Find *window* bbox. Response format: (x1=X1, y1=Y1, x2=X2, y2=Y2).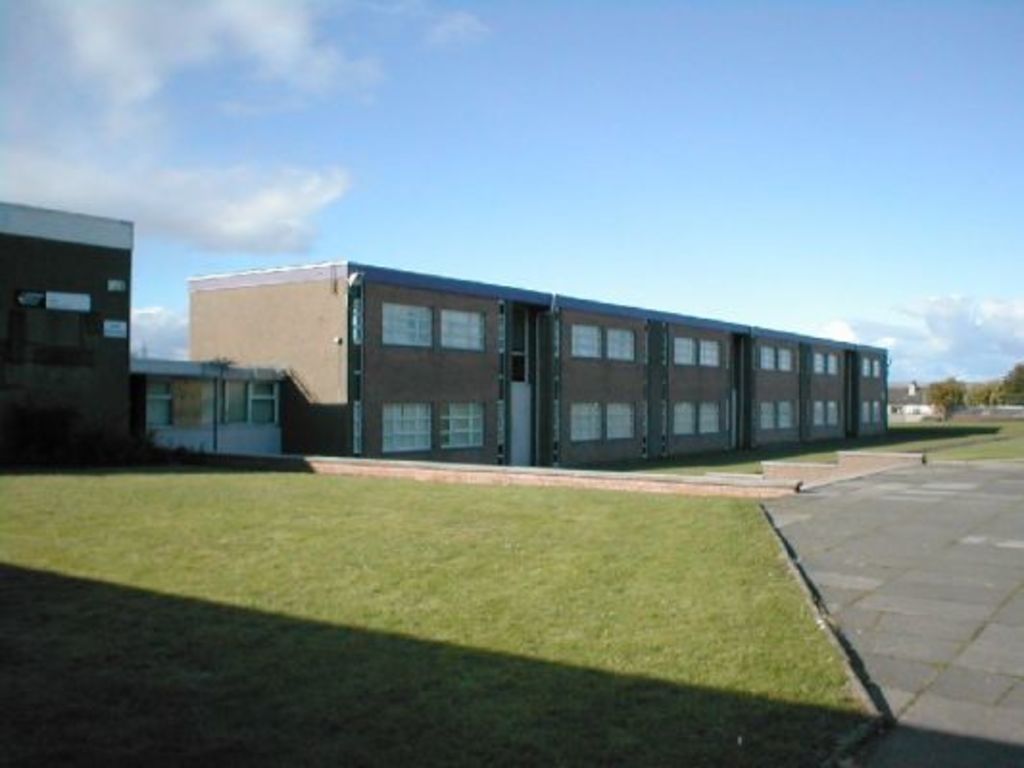
(x1=697, y1=334, x2=724, y2=367).
